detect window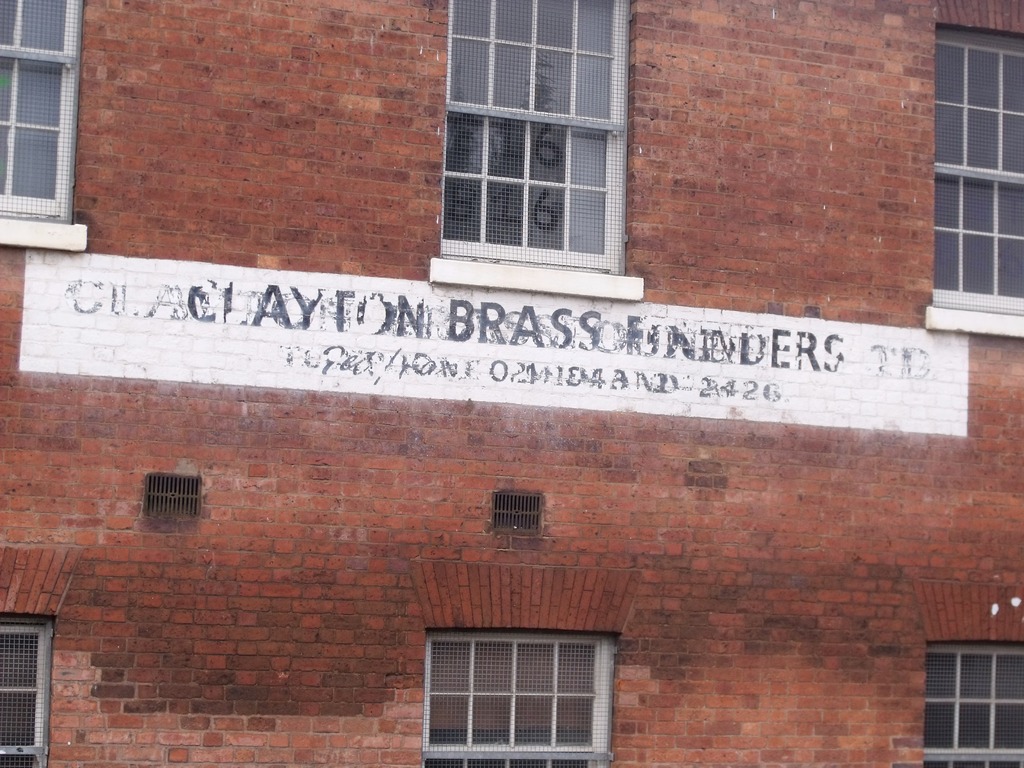
426, 0, 646, 265
